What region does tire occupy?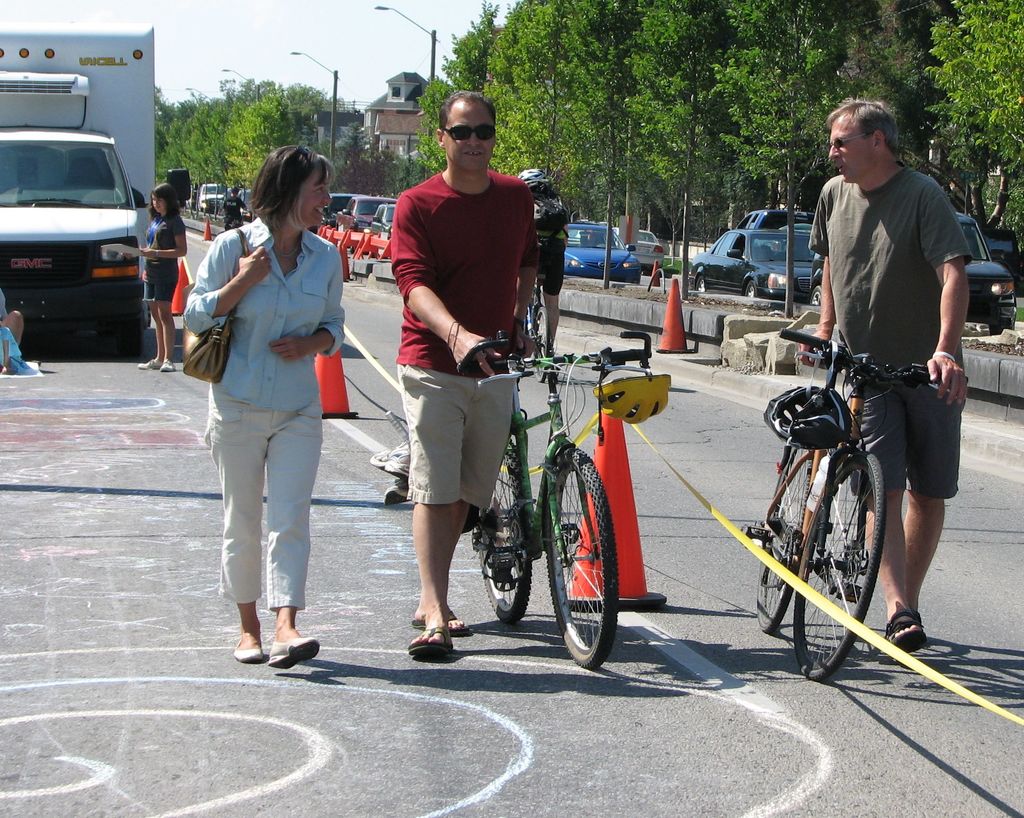
box=[757, 445, 812, 634].
